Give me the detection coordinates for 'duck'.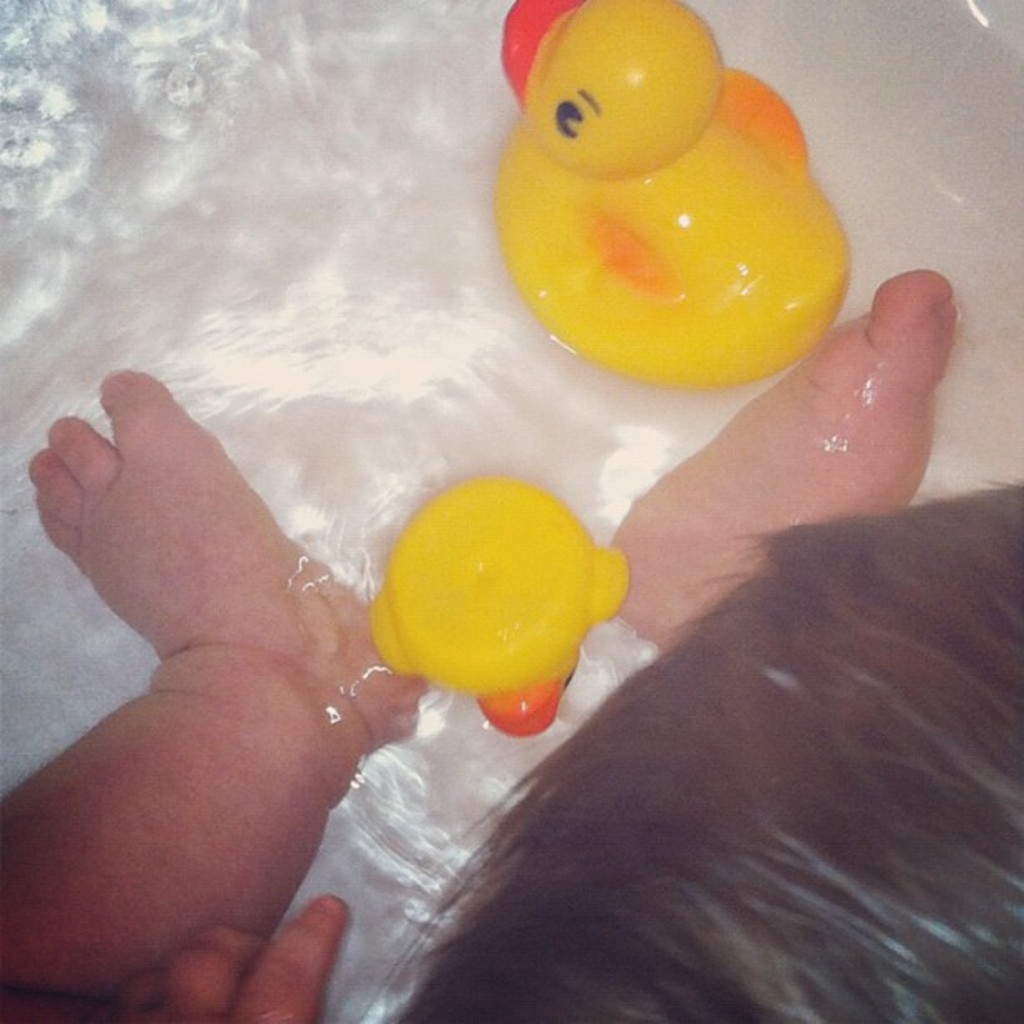
(left=366, top=460, right=637, bottom=740).
